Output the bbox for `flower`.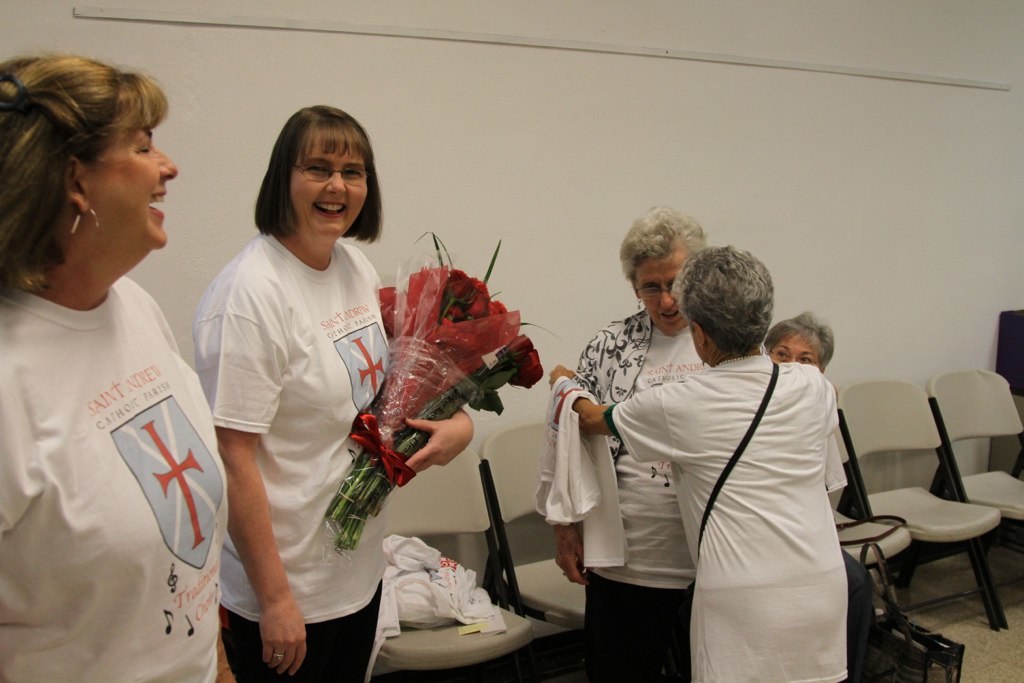
bbox=(491, 300, 508, 317).
